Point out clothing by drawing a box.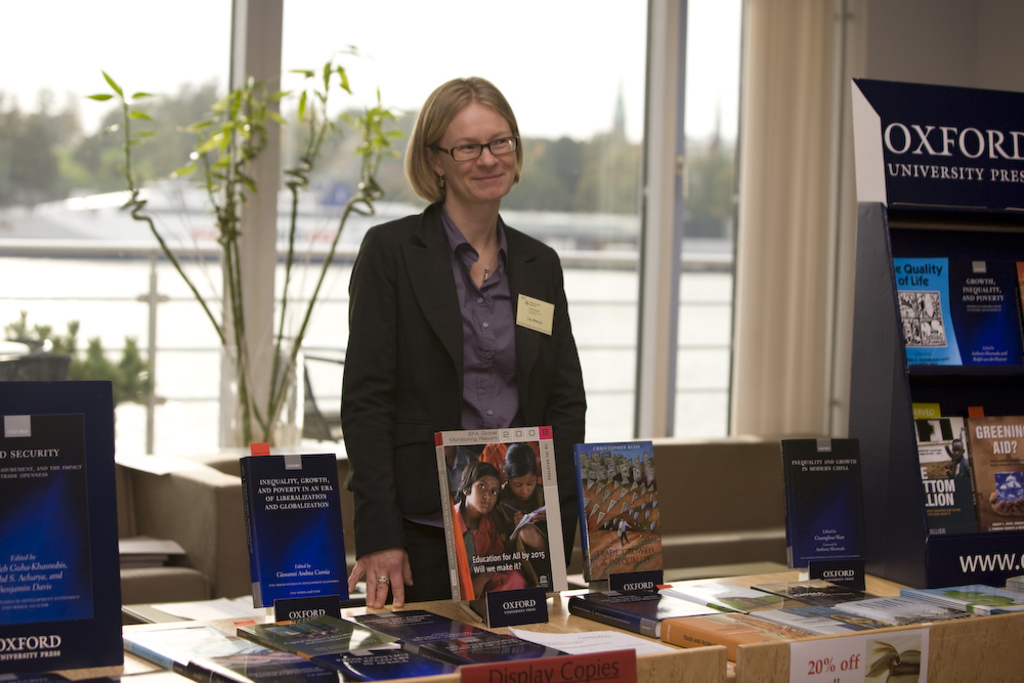
478:438:546:486.
